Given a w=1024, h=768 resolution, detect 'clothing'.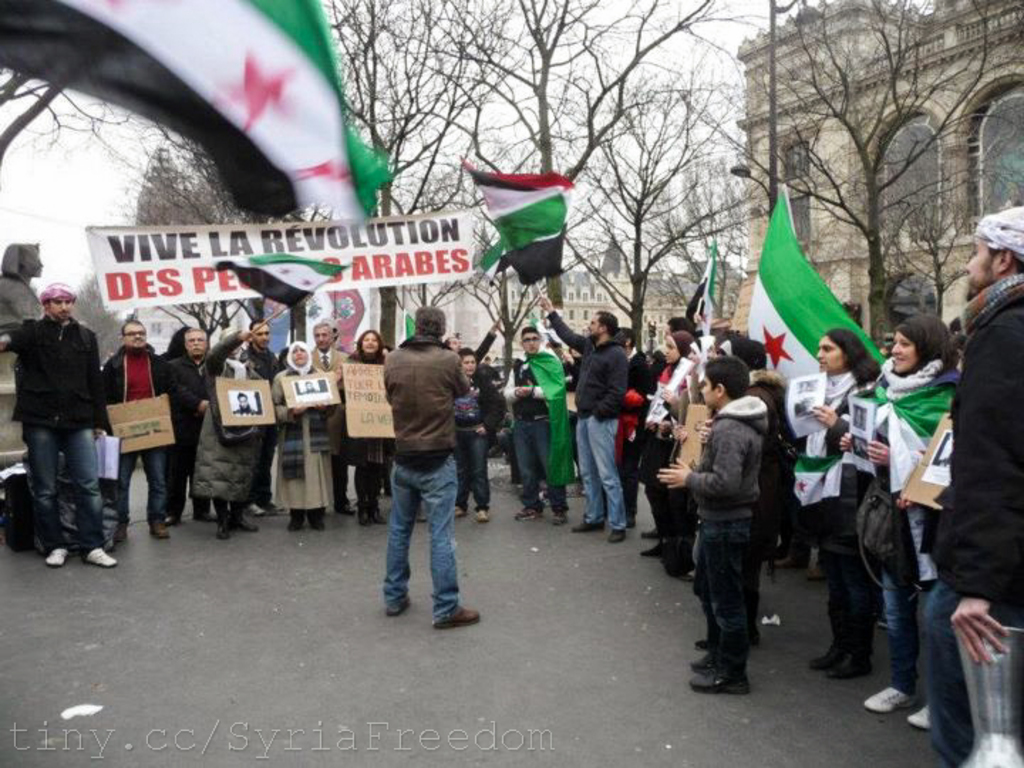
x1=7 y1=317 x2=108 y2=558.
